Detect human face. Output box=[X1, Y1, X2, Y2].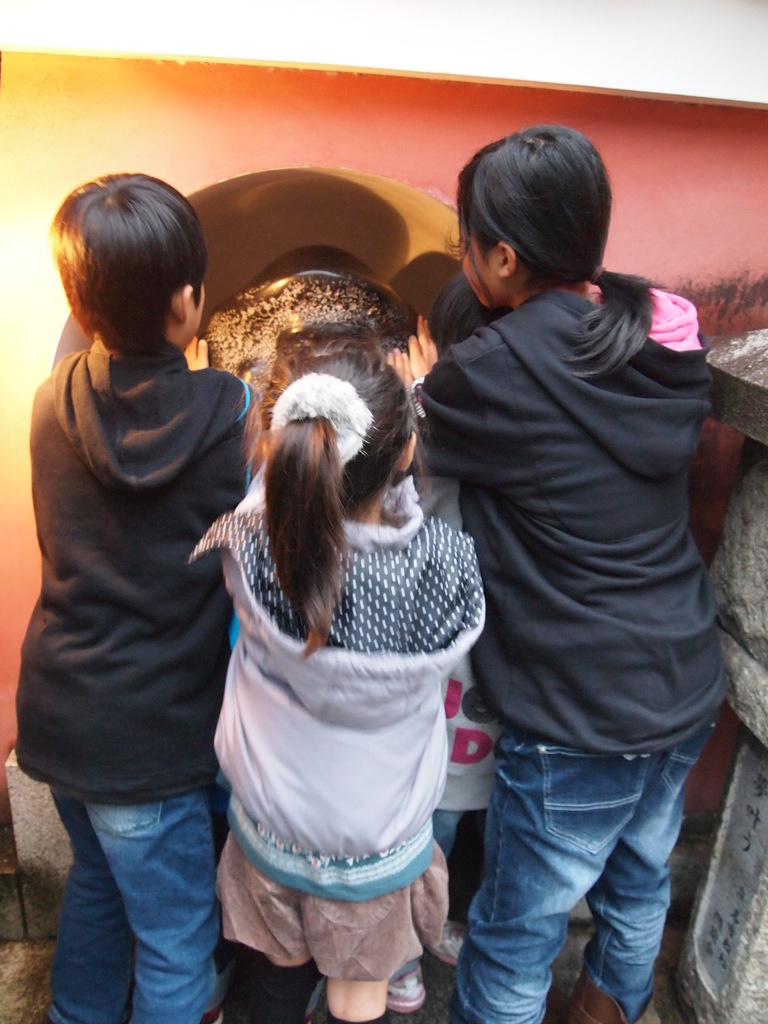
box=[195, 266, 207, 335].
